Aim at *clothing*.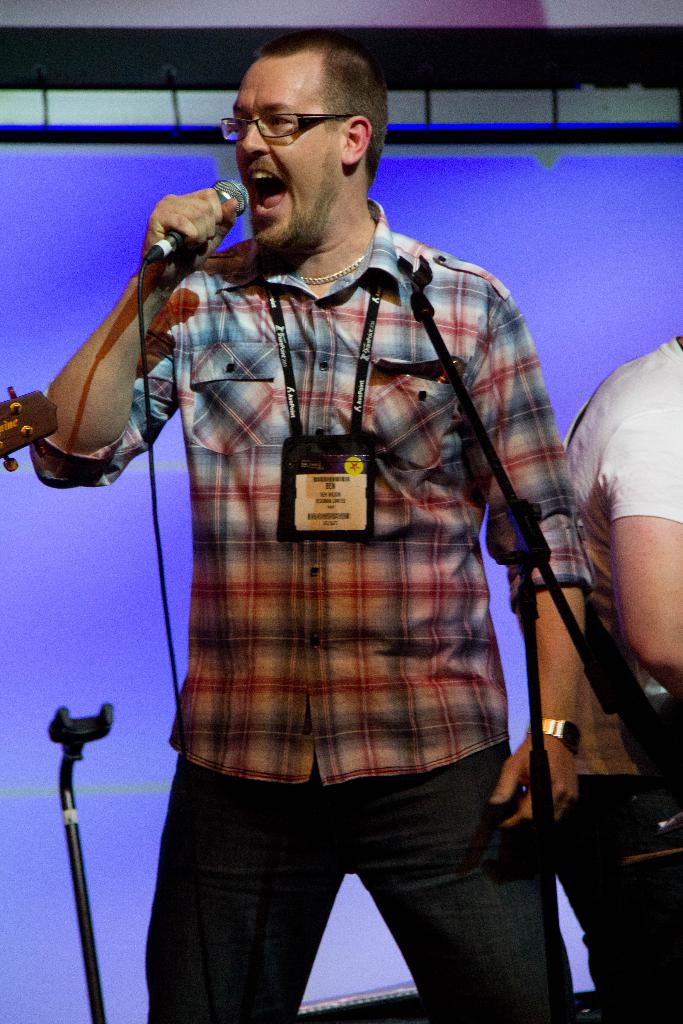
Aimed at (33, 206, 601, 1023).
